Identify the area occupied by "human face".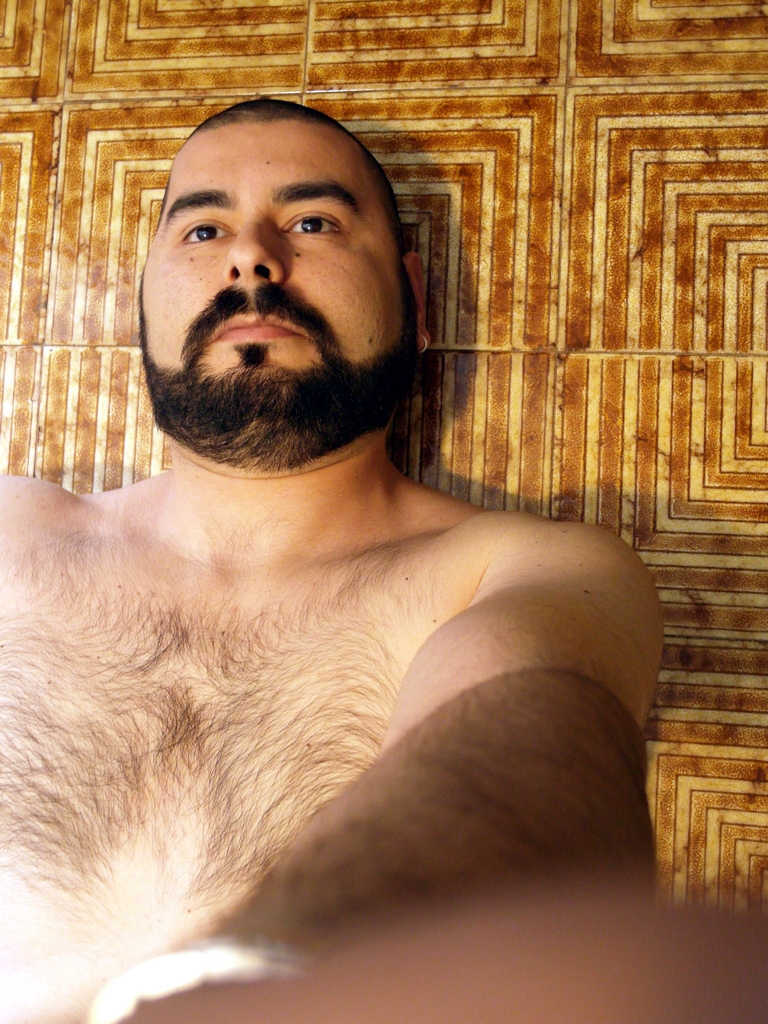
Area: (x1=138, y1=120, x2=419, y2=470).
